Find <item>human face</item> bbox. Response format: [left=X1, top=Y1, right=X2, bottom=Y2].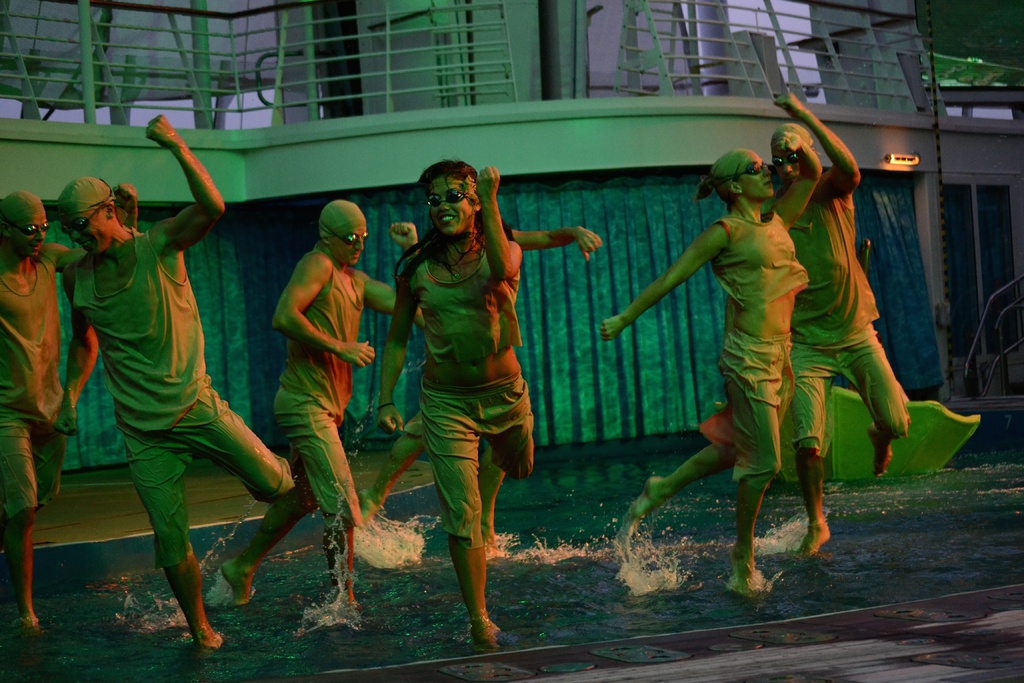
[left=331, top=224, right=369, bottom=267].
